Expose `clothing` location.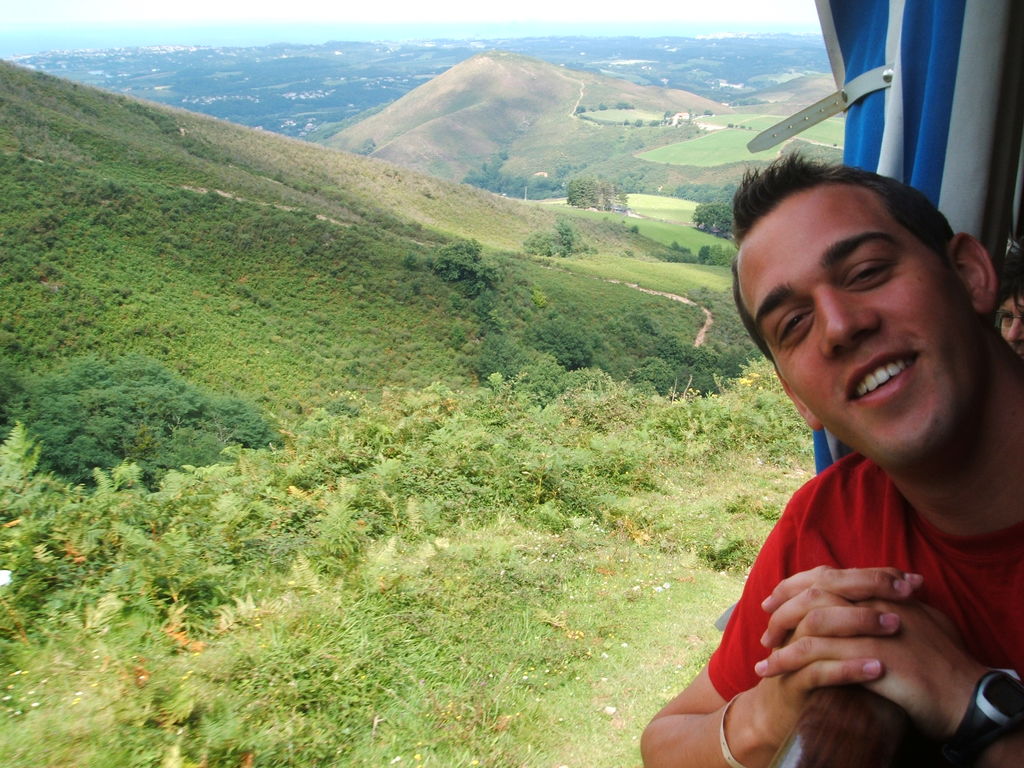
Exposed at x1=708, y1=451, x2=1023, y2=703.
